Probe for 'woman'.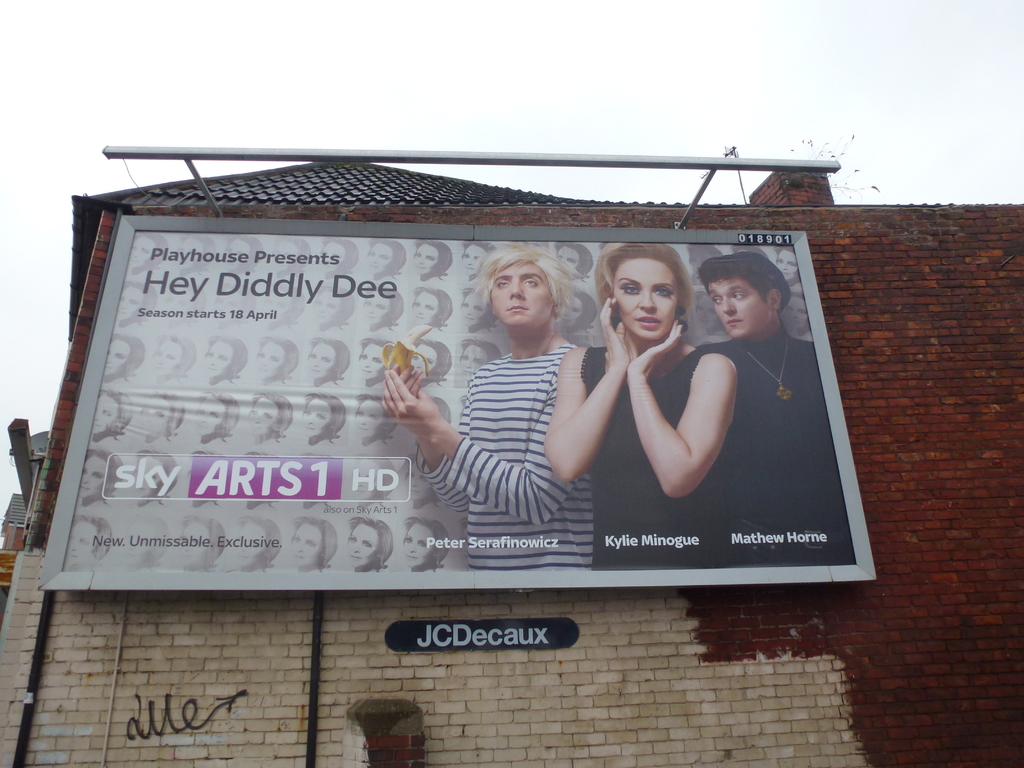
Probe result: [561, 287, 599, 334].
